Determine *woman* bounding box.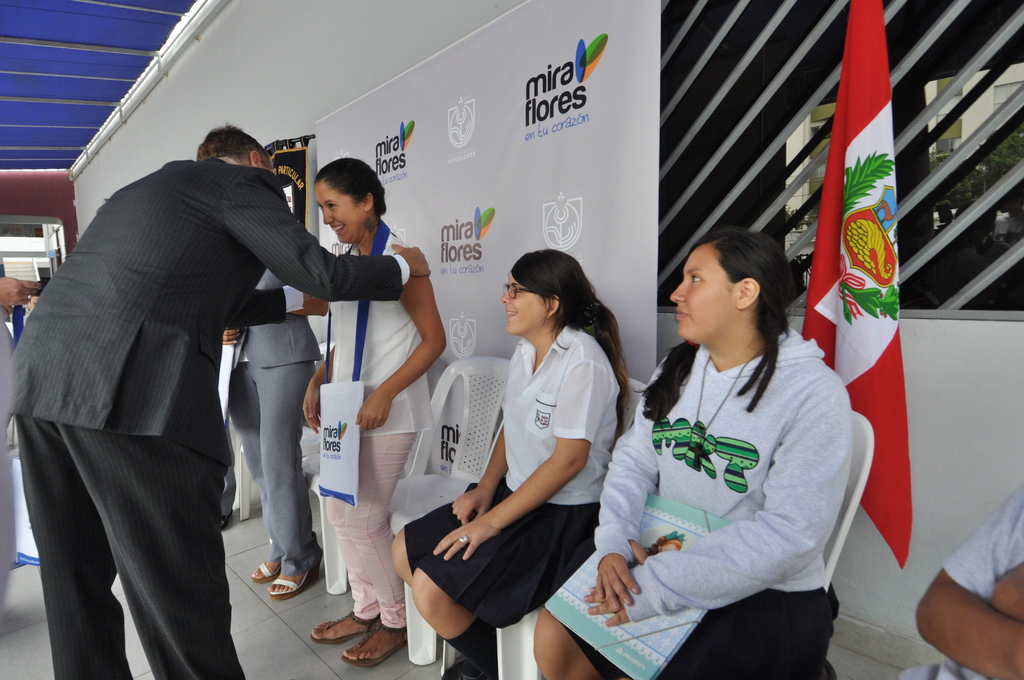
Determined: x1=221 y1=267 x2=324 y2=604.
